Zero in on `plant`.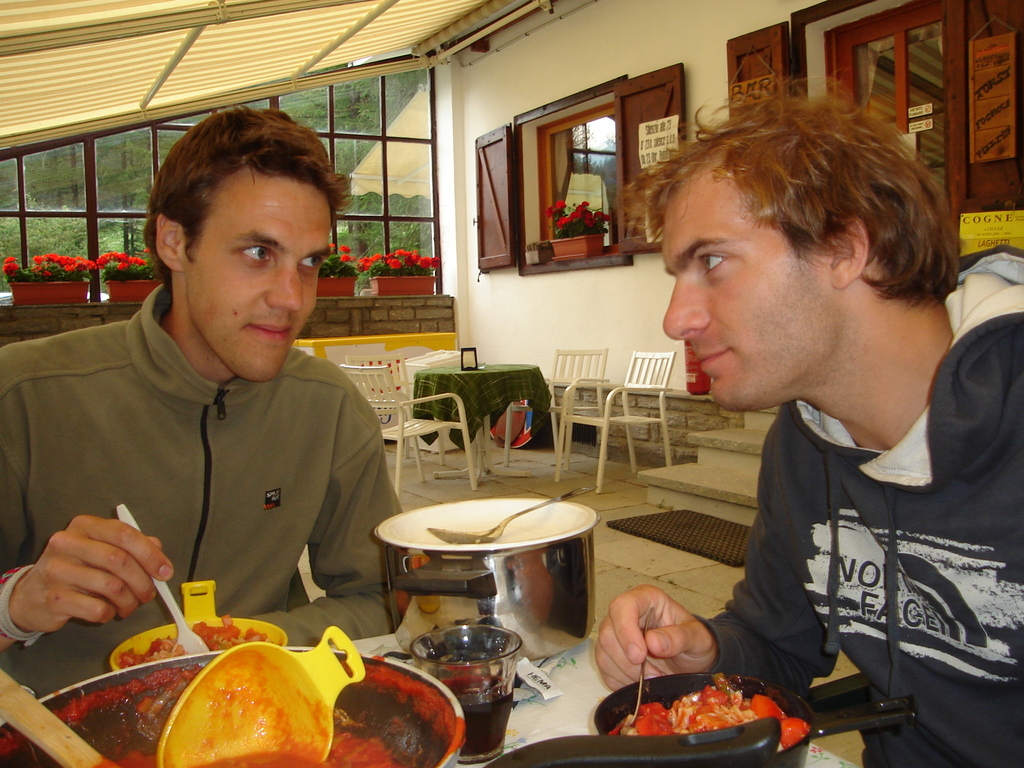
Zeroed in: (left=358, top=244, right=442, bottom=275).
